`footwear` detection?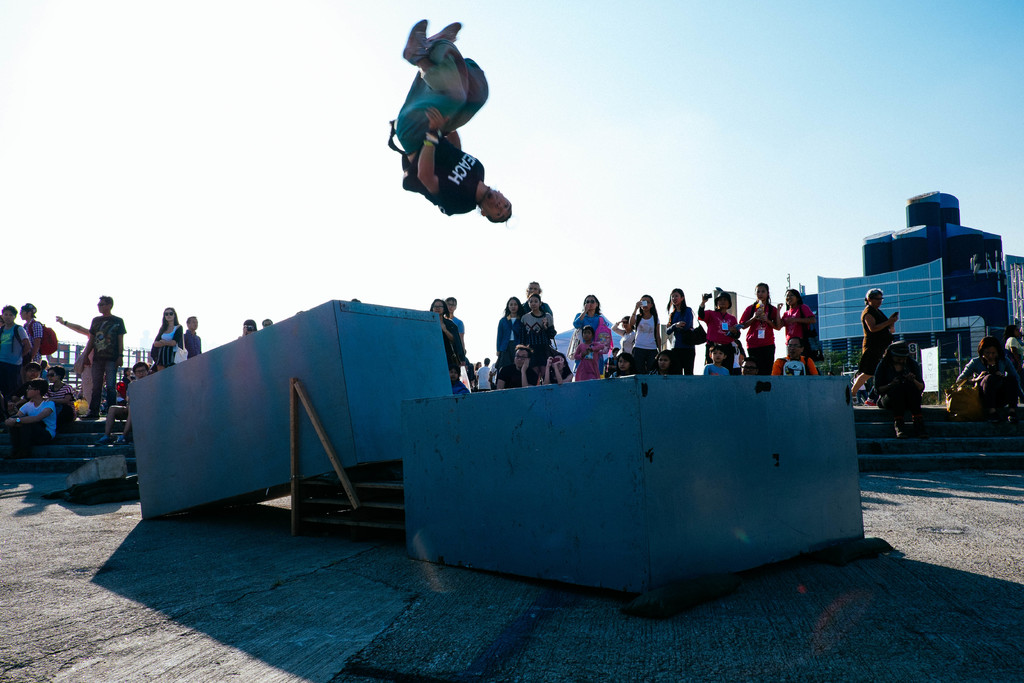
96, 438, 108, 444
